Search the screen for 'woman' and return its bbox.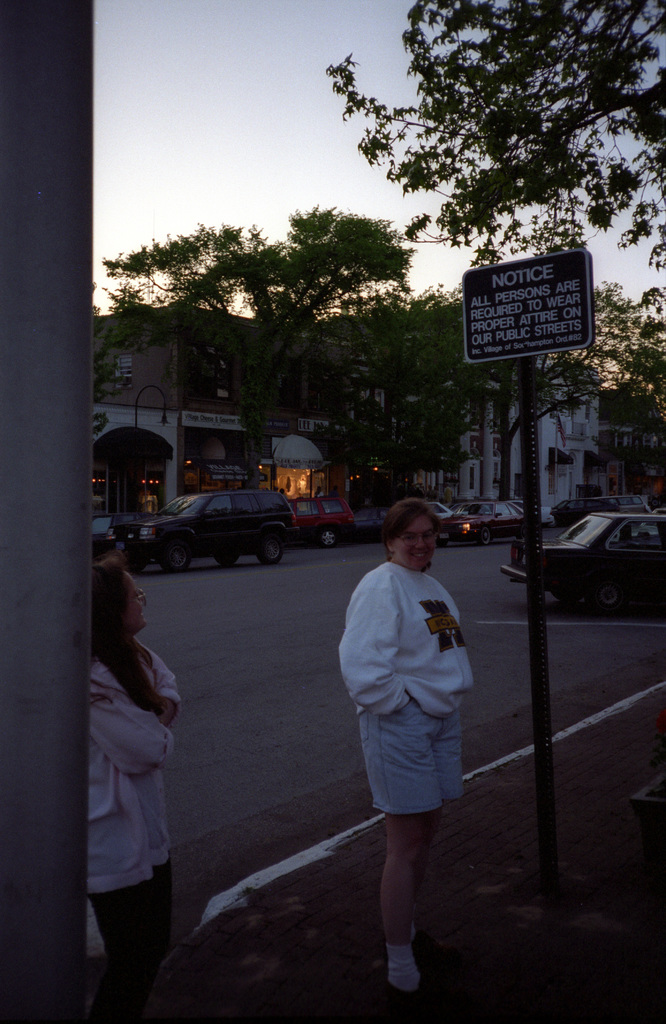
Found: locate(333, 499, 490, 947).
